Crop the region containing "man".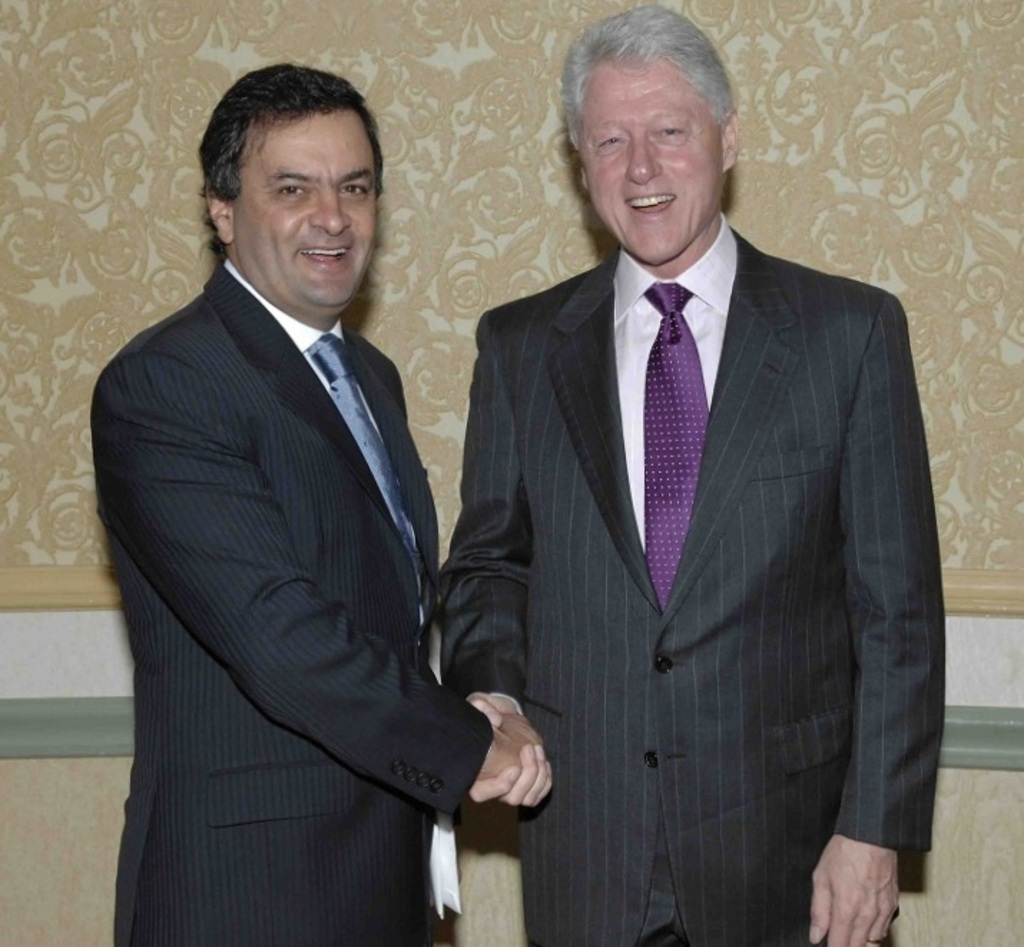
Crop region: pyautogui.locateOnScreen(438, 3, 941, 946).
